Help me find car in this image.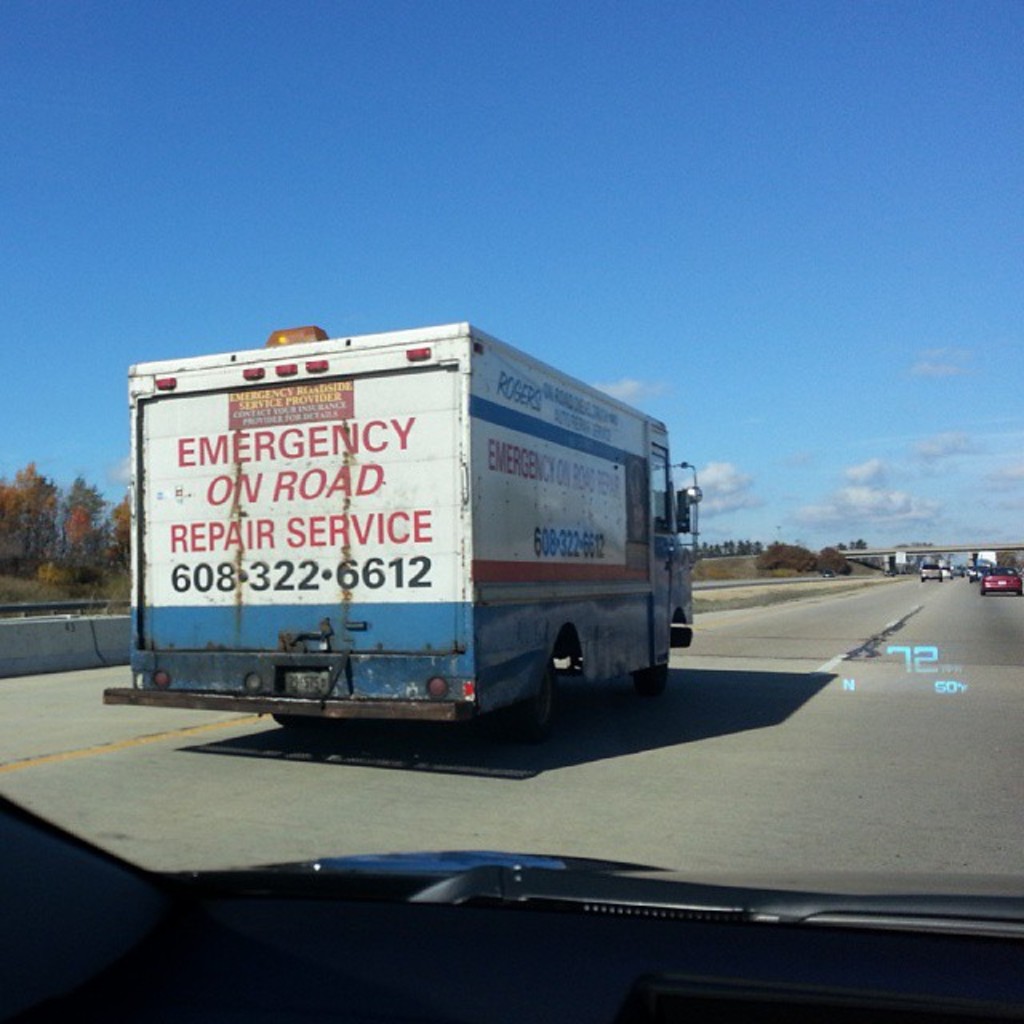
Found it: (979,571,1022,590).
